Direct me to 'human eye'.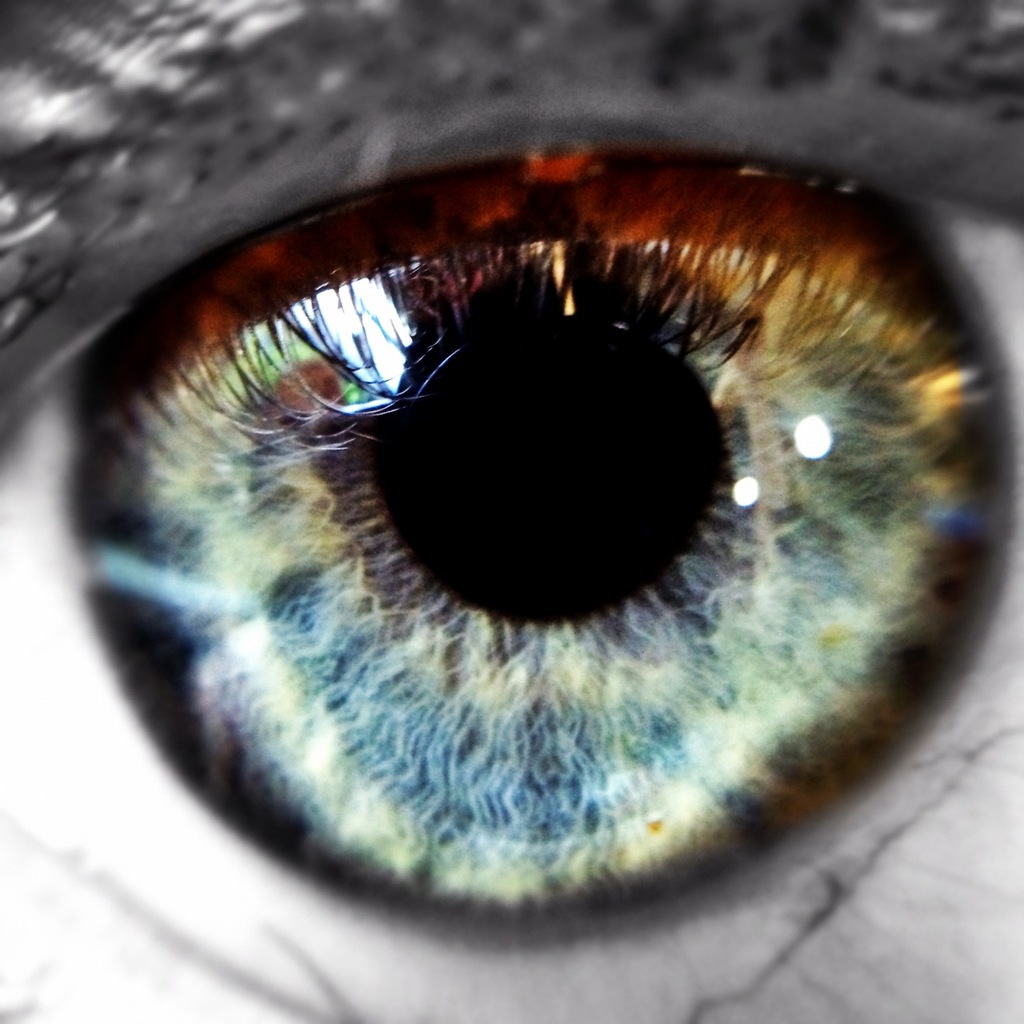
Direction: select_region(0, 0, 1023, 1023).
